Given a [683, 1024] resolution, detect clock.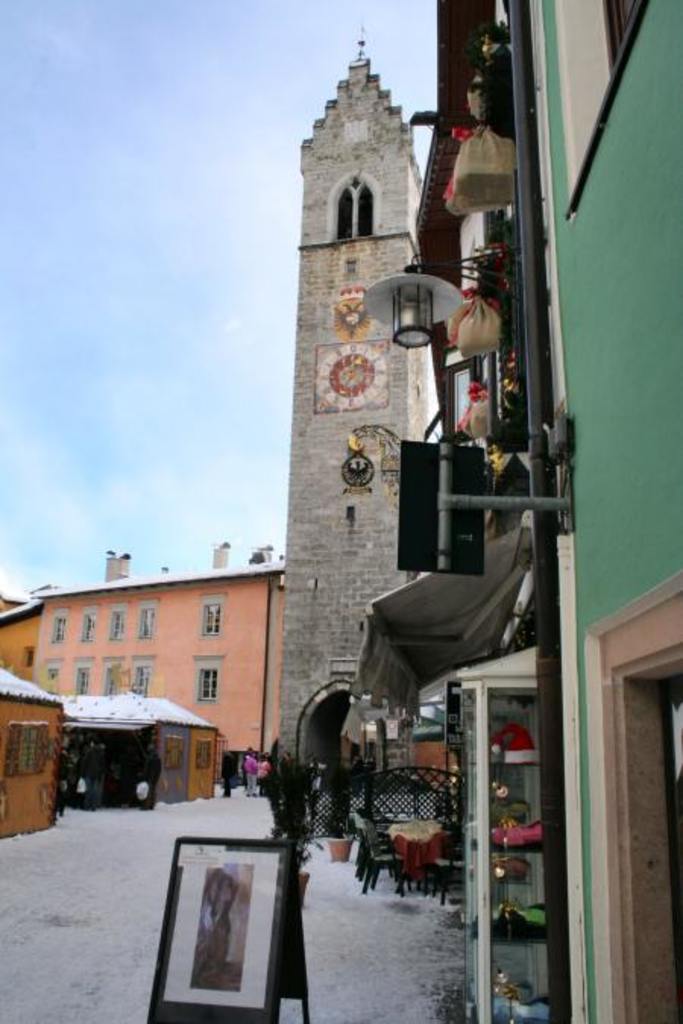
(311, 343, 389, 413).
